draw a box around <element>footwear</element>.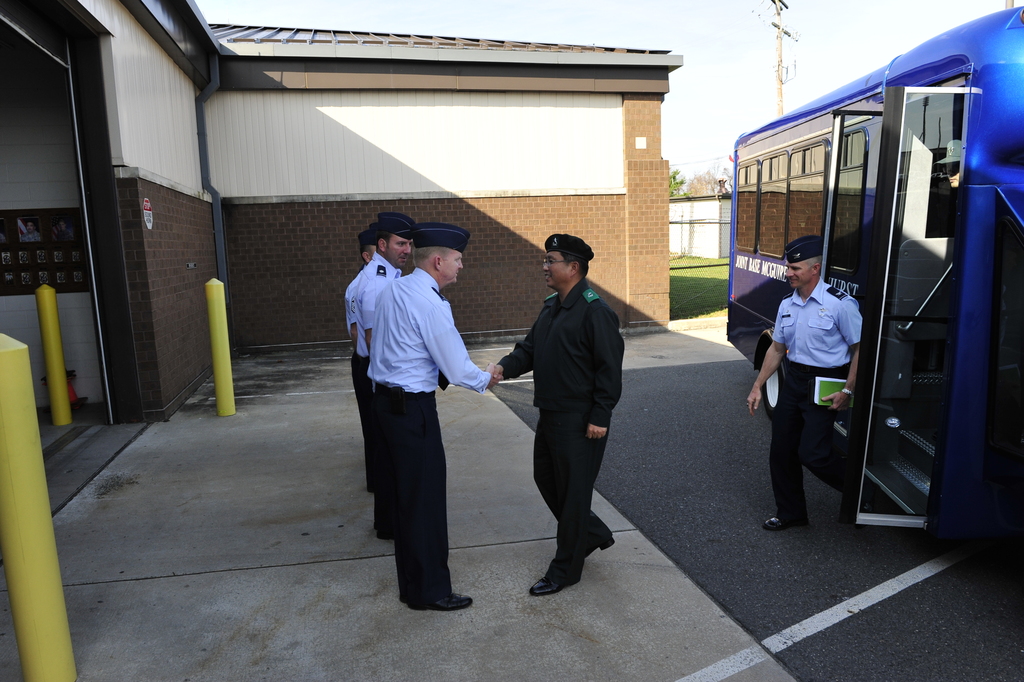
(left=520, top=535, right=601, bottom=608).
